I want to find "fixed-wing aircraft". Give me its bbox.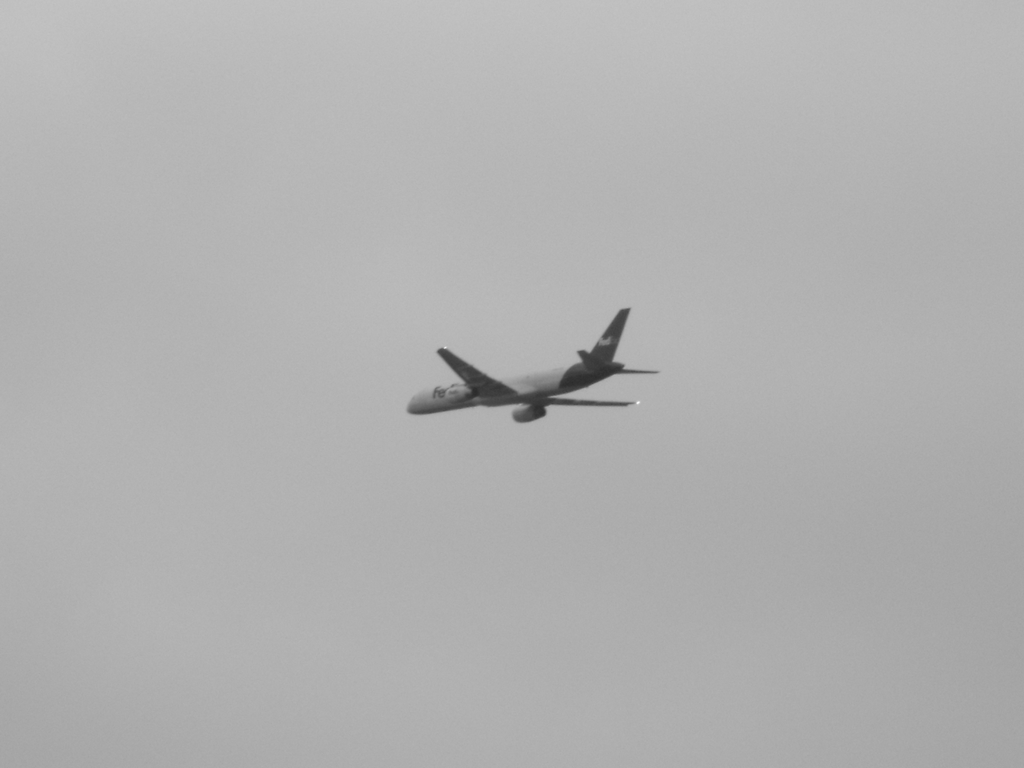
bbox=(407, 305, 664, 426).
